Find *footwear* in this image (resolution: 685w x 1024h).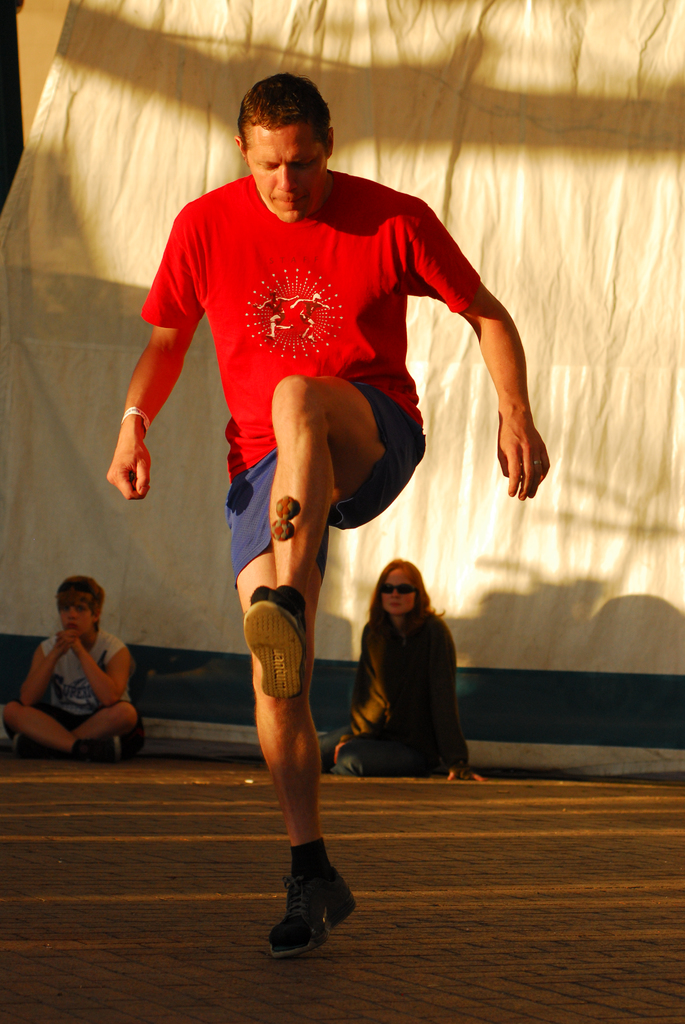
l=265, t=863, r=360, b=956.
